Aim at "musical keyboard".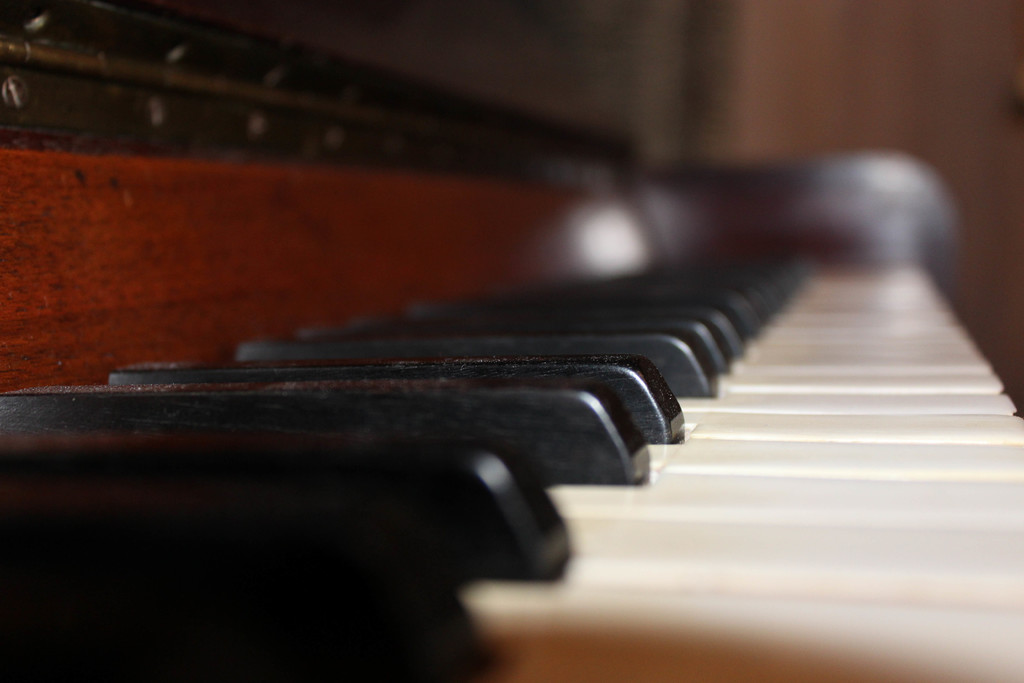
Aimed at rect(0, 260, 1023, 682).
